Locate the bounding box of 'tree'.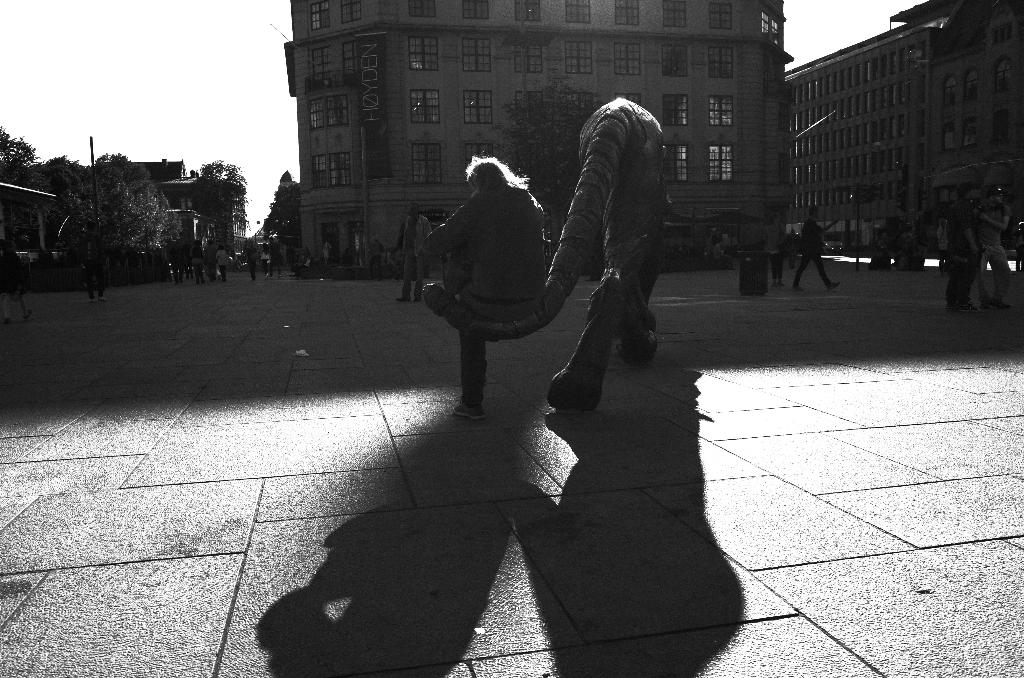
Bounding box: [left=0, top=125, right=44, bottom=191].
